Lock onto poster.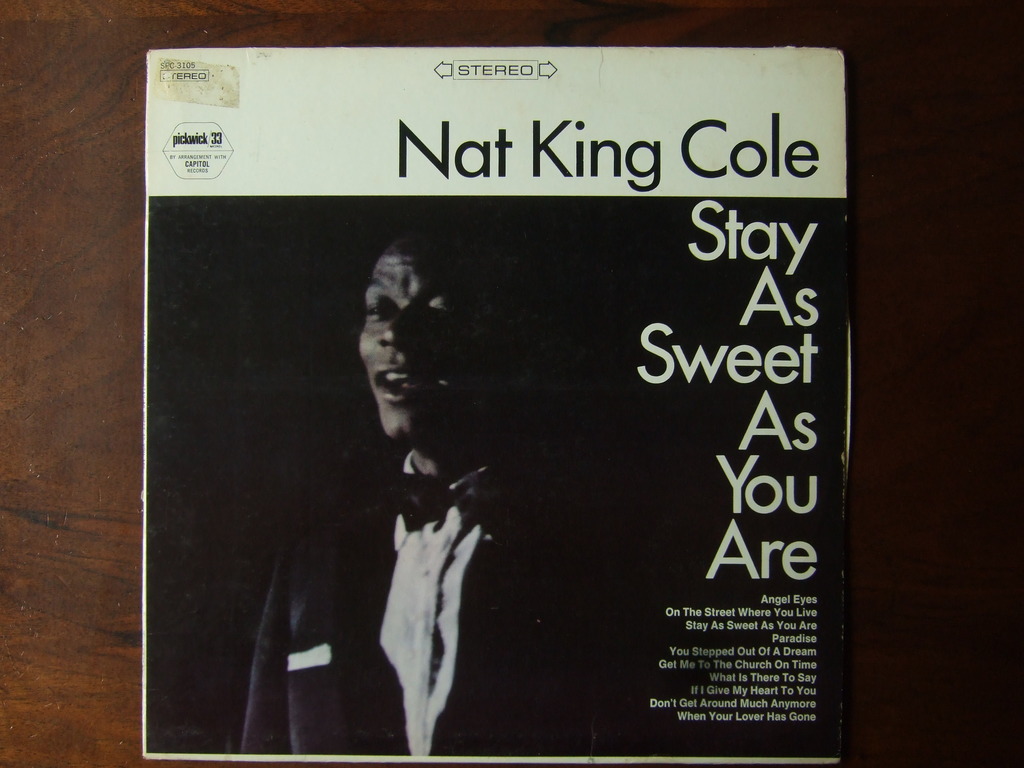
Locked: bbox(140, 47, 849, 762).
